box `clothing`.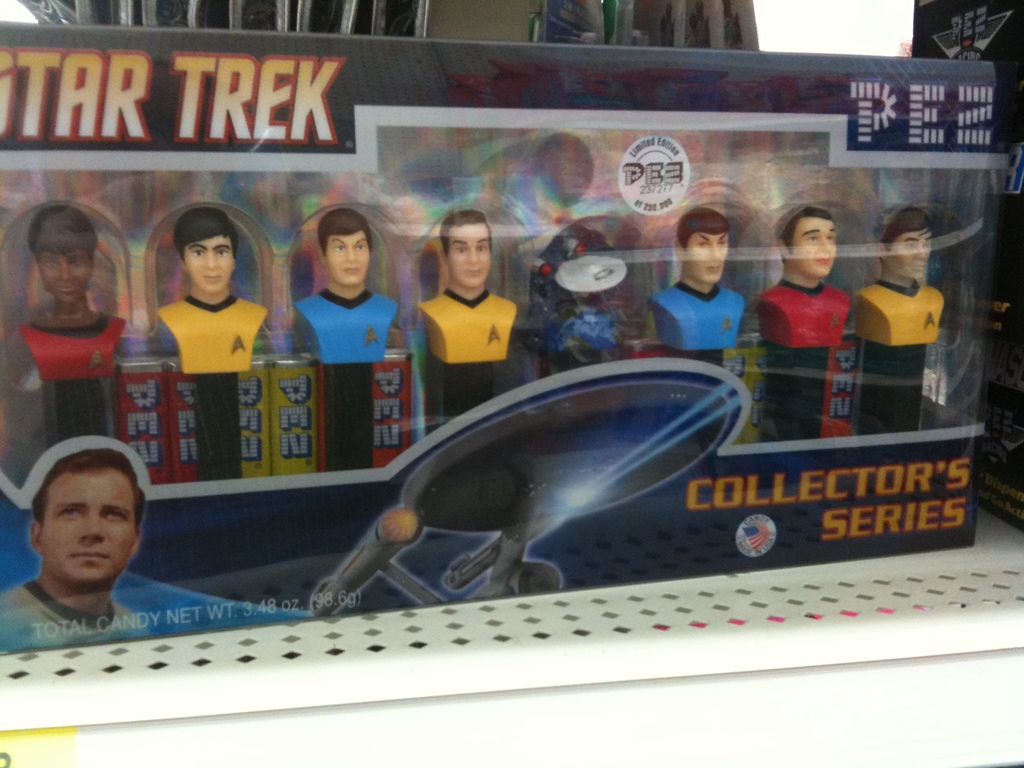
(x1=417, y1=280, x2=518, y2=367).
